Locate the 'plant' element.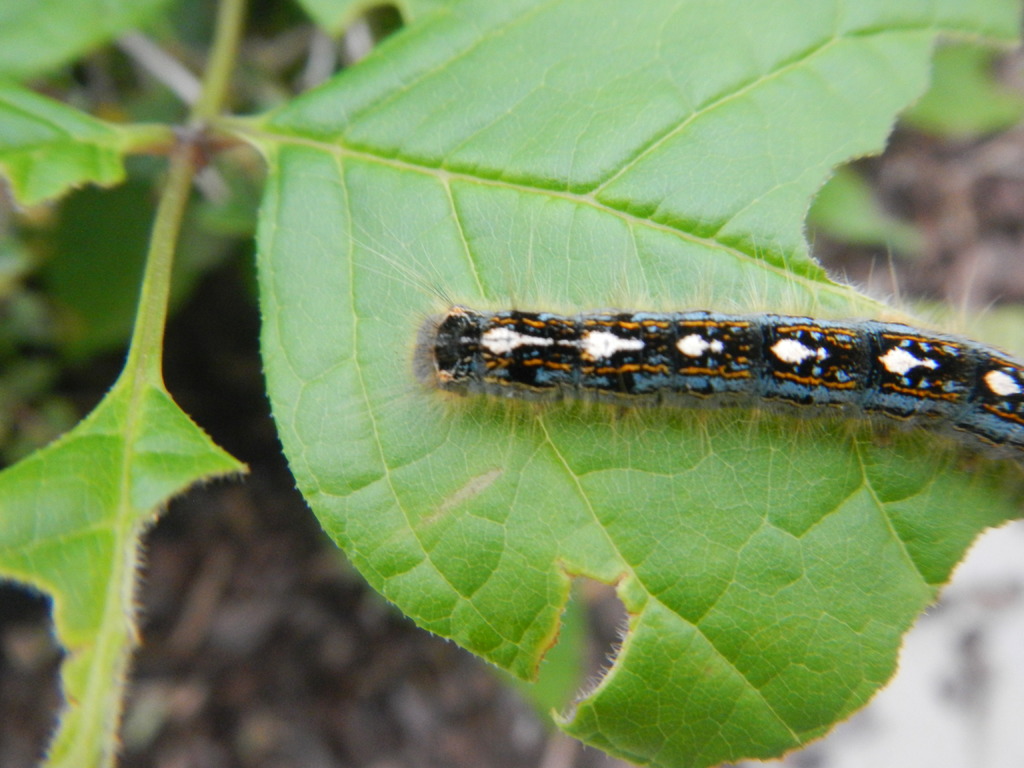
Element bbox: left=0, top=3, right=1023, bottom=767.
